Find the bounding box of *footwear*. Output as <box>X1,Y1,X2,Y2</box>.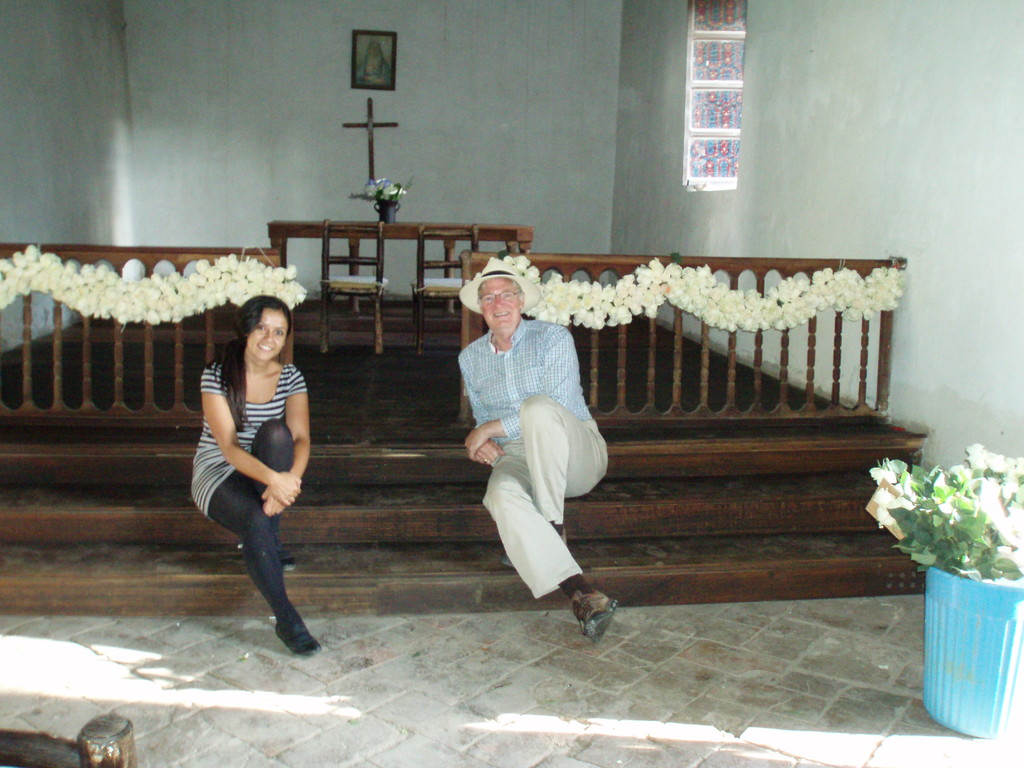
<box>547,575,624,650</box>.
